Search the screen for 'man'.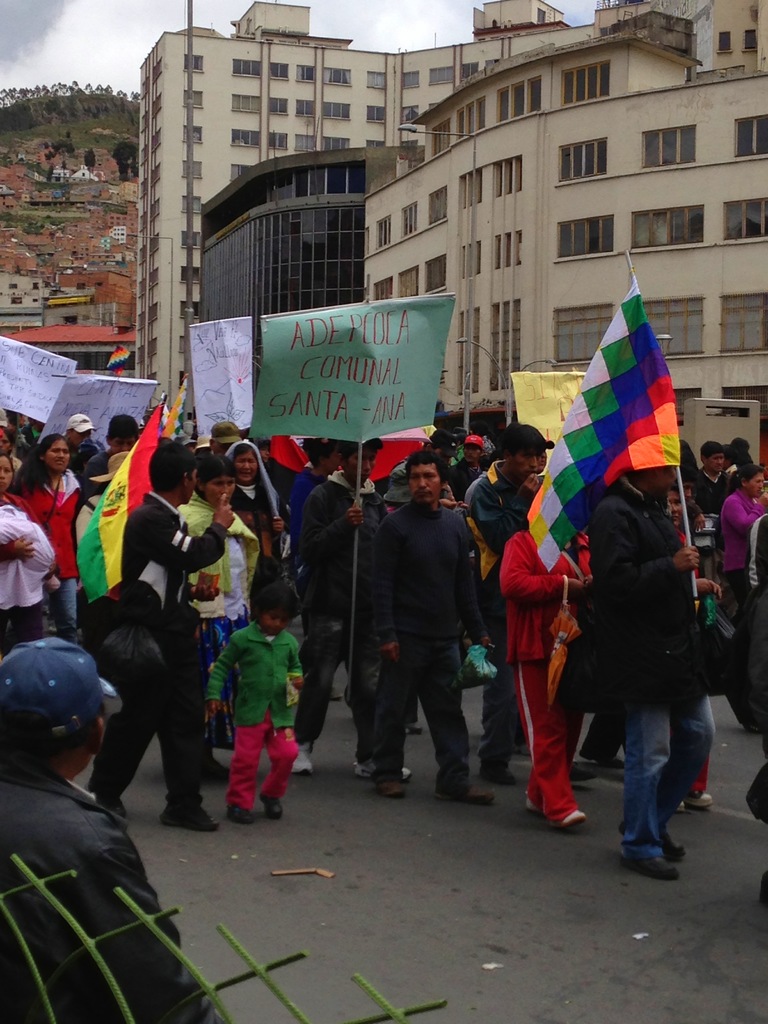
Found at x1=63, y1=413, x2=102, y2=481.
